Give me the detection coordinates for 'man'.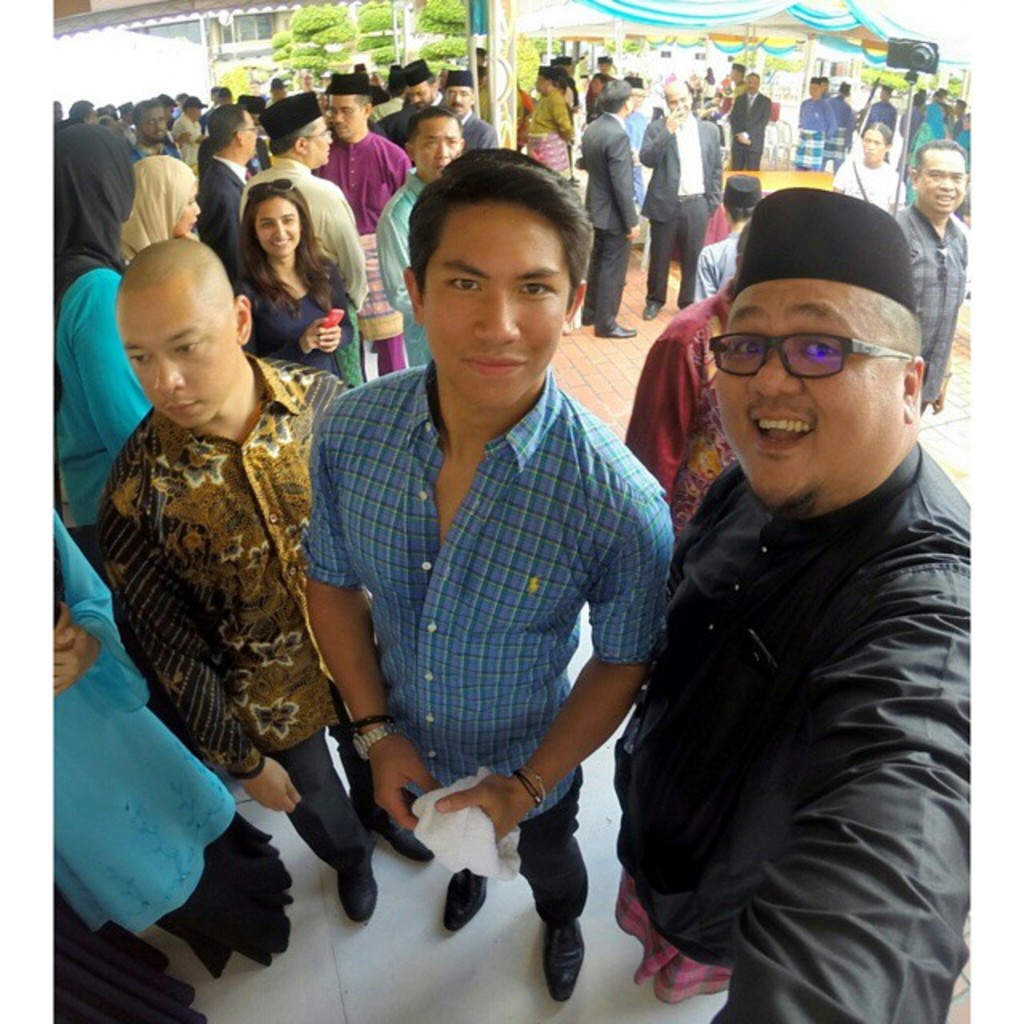
bbox=[794, 75, 838, 173].
